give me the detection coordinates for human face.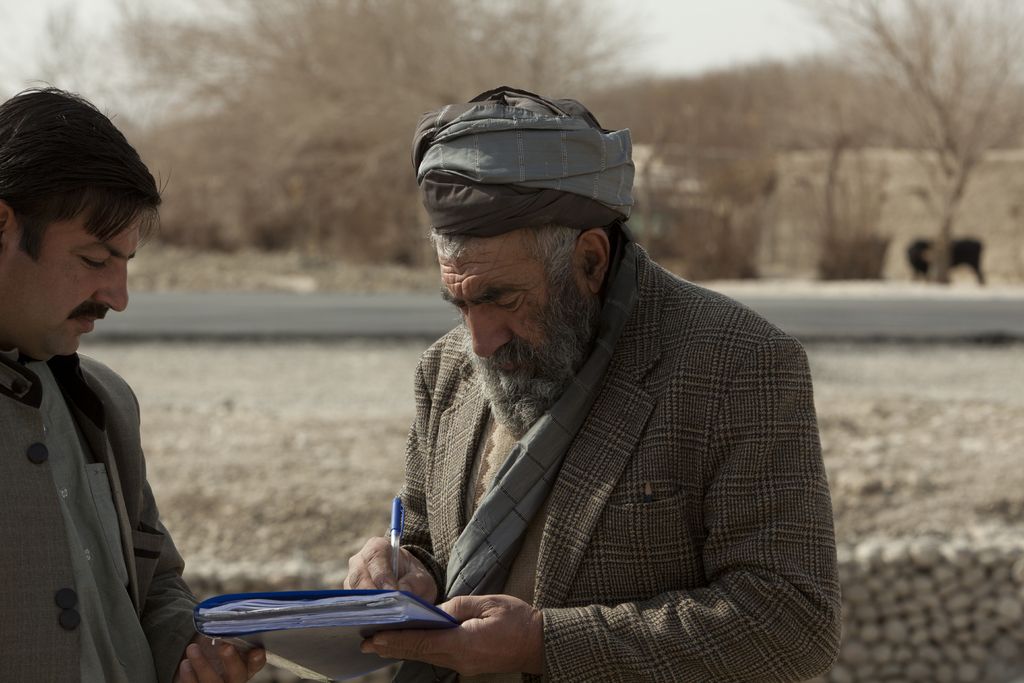
[x1=5, y1=206, x2=140, y2=362].
